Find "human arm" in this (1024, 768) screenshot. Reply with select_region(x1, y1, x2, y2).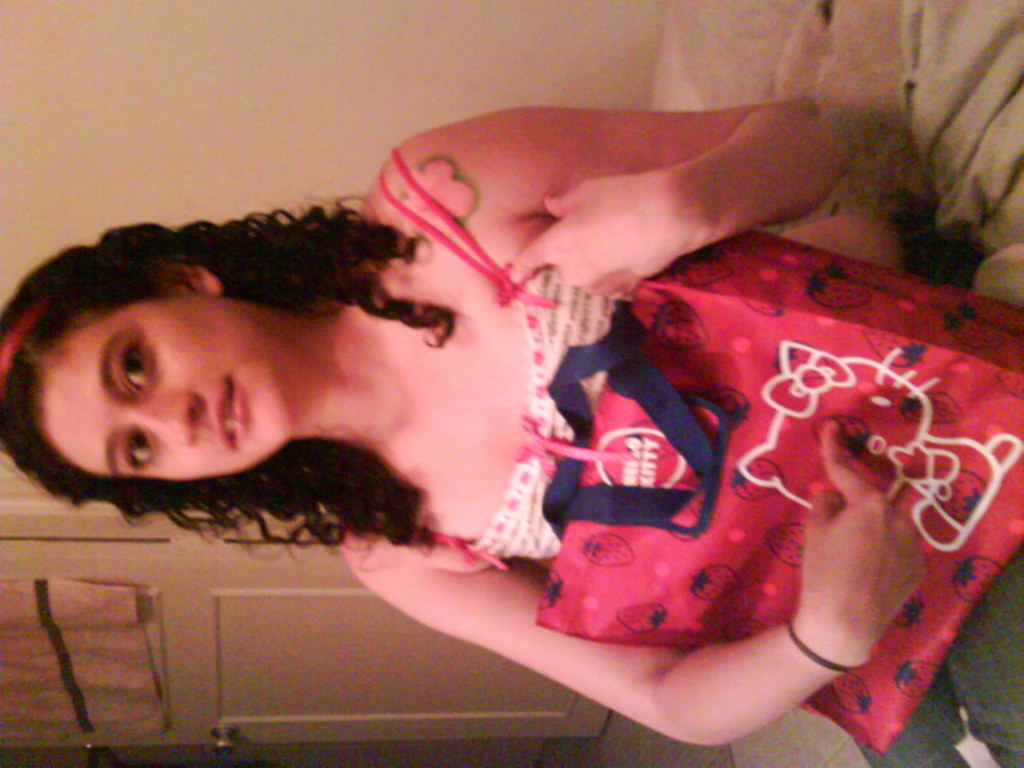
select_region(394, 109, 849, 298).
